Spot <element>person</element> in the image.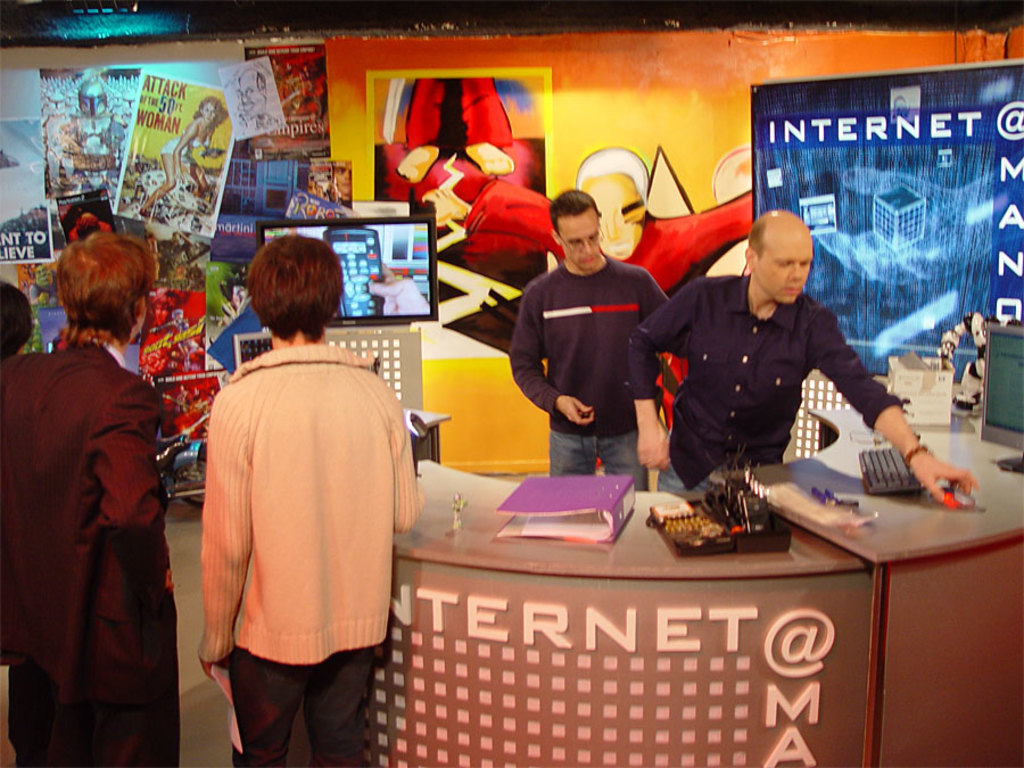
<element>person</element> found at Rect(22, 223, 181, 767).
